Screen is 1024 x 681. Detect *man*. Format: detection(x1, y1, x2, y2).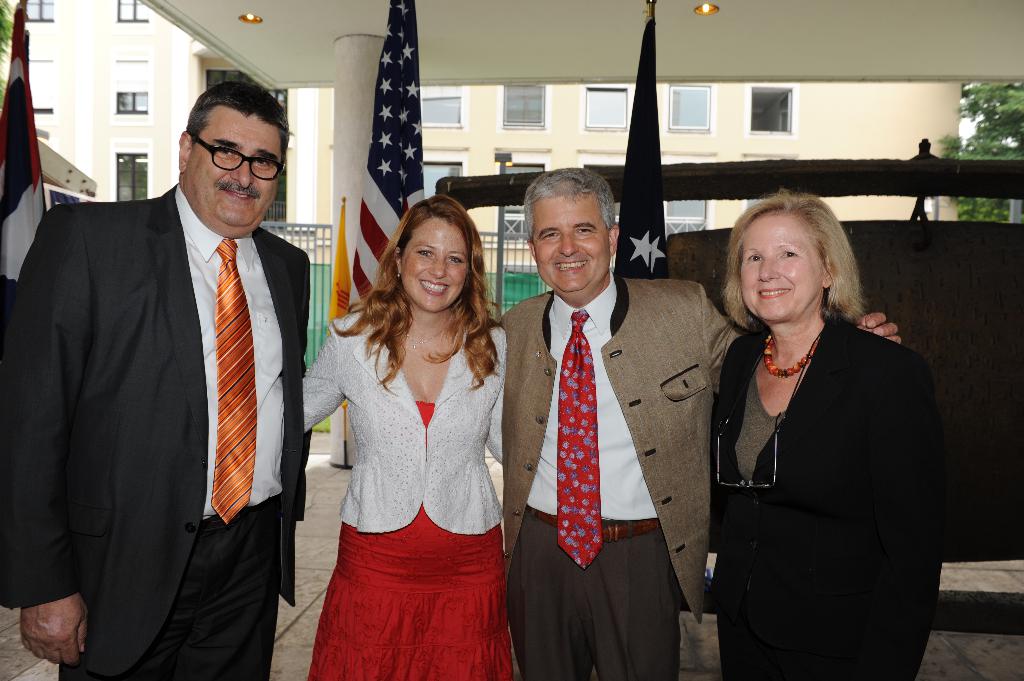
detection(497, 166, 904, 680).
